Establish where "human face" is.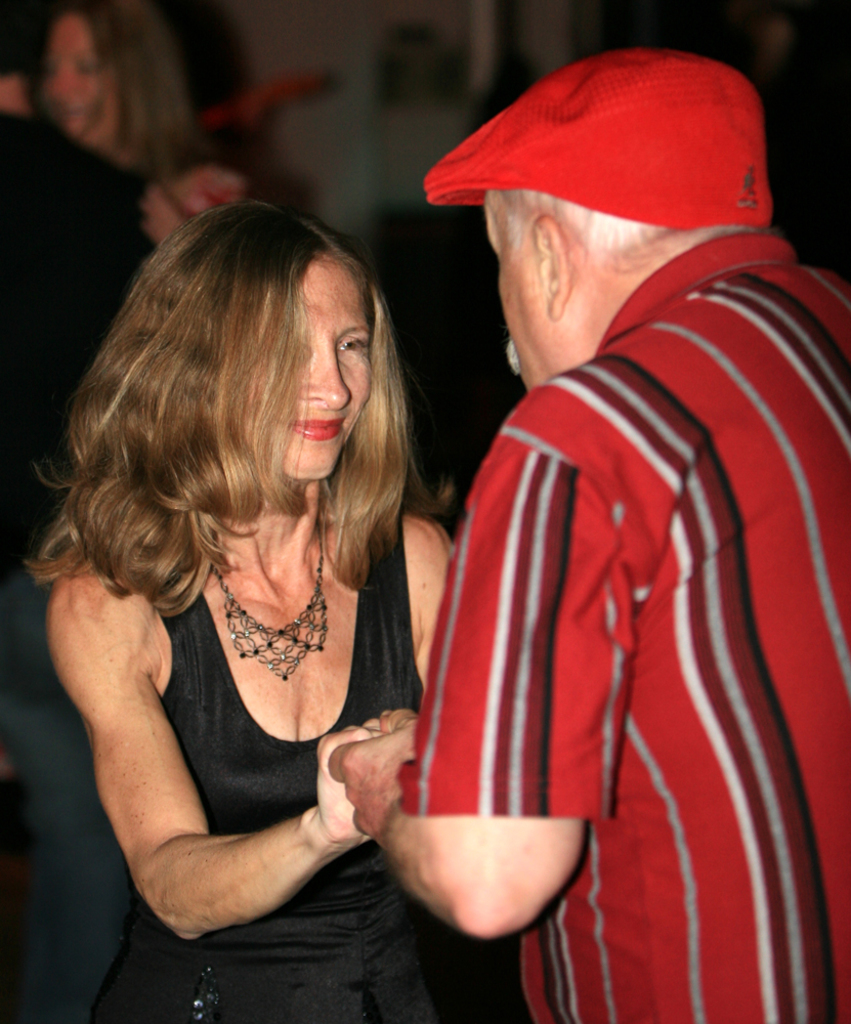
Established at left=478, top=185, right=551, bottom=389.
